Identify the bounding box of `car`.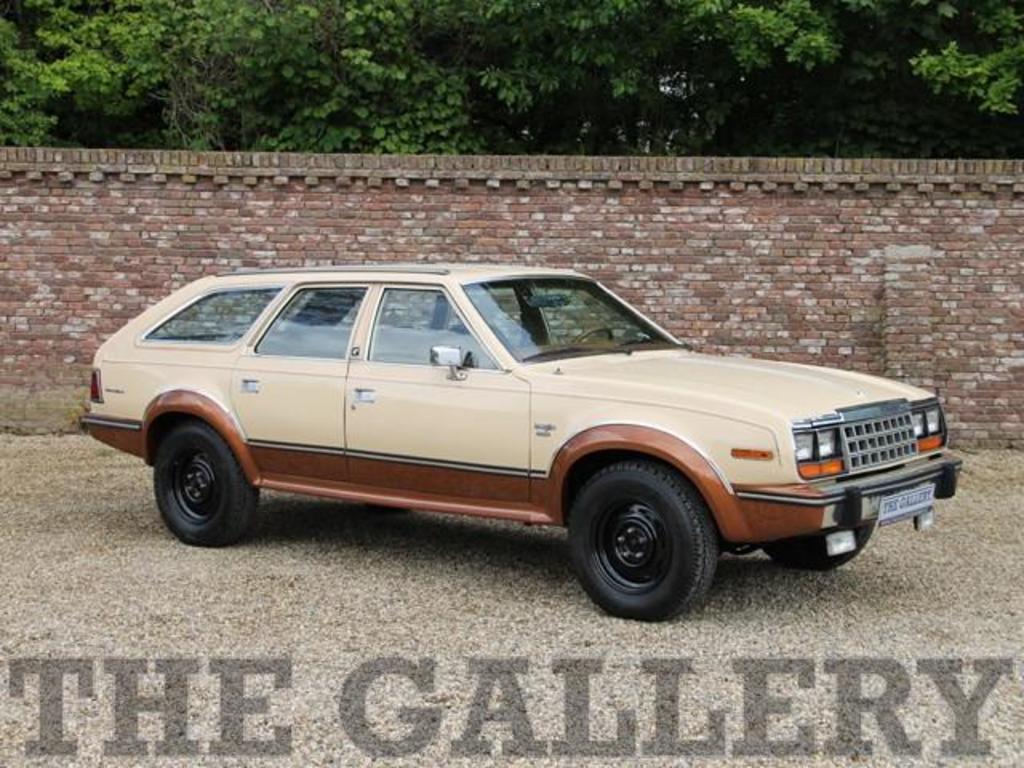
bbox(82, 256, 982, 614).
